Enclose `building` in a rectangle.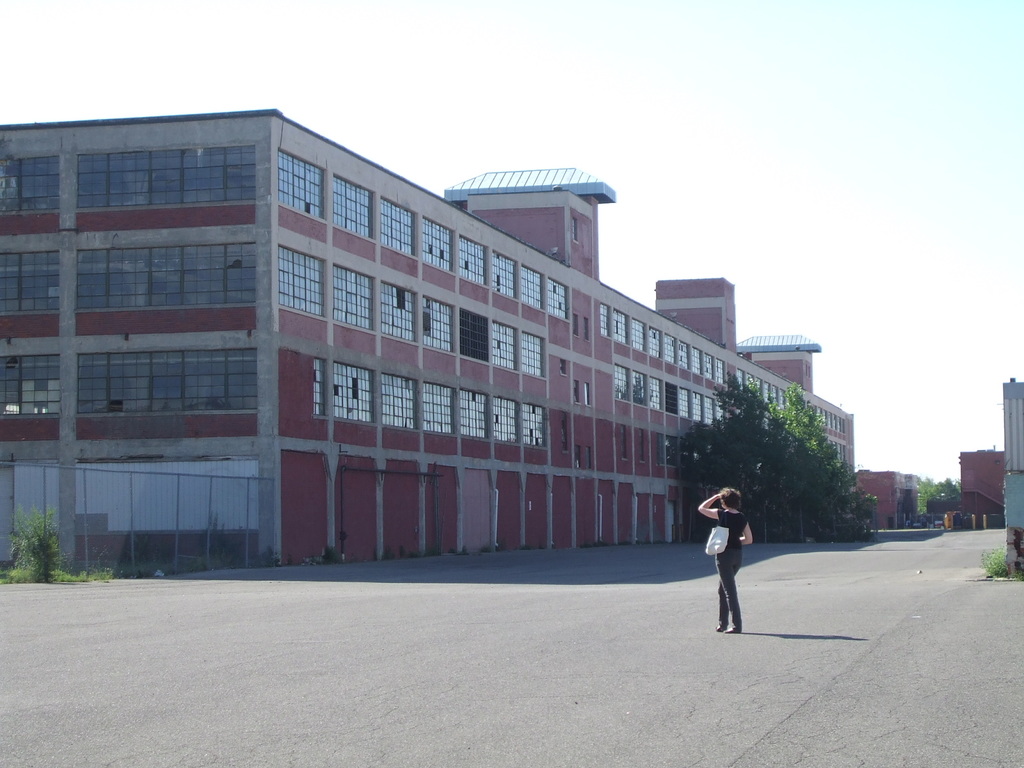
{"left": 0, "top": 109, "right": 847, "bottom": 569}.
